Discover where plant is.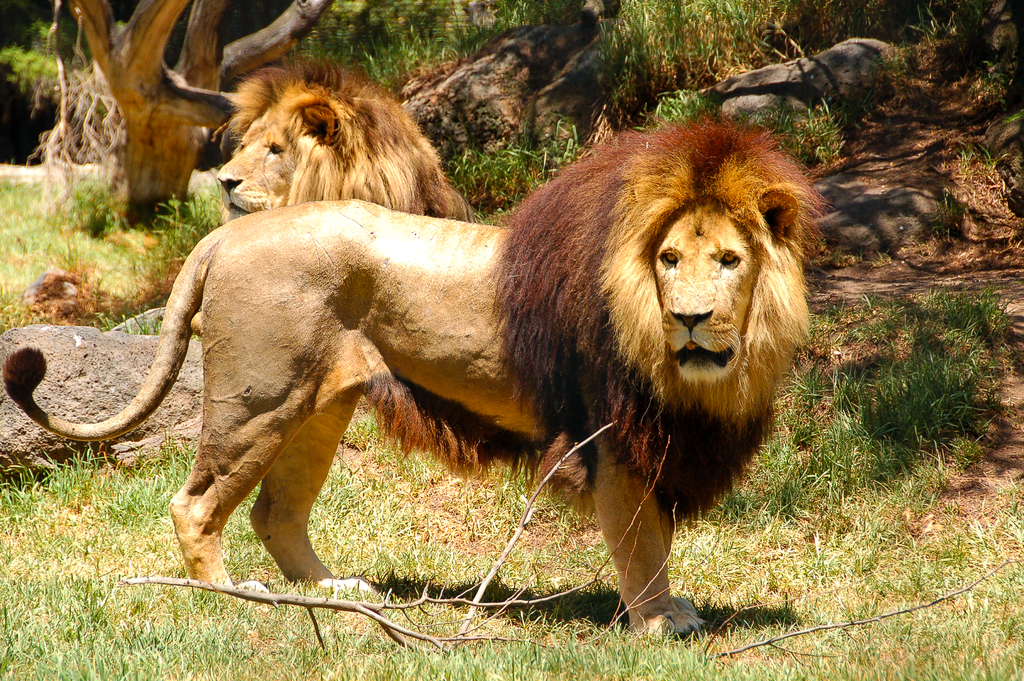
Discovered at bbox=[728, 92, 851, 175].
